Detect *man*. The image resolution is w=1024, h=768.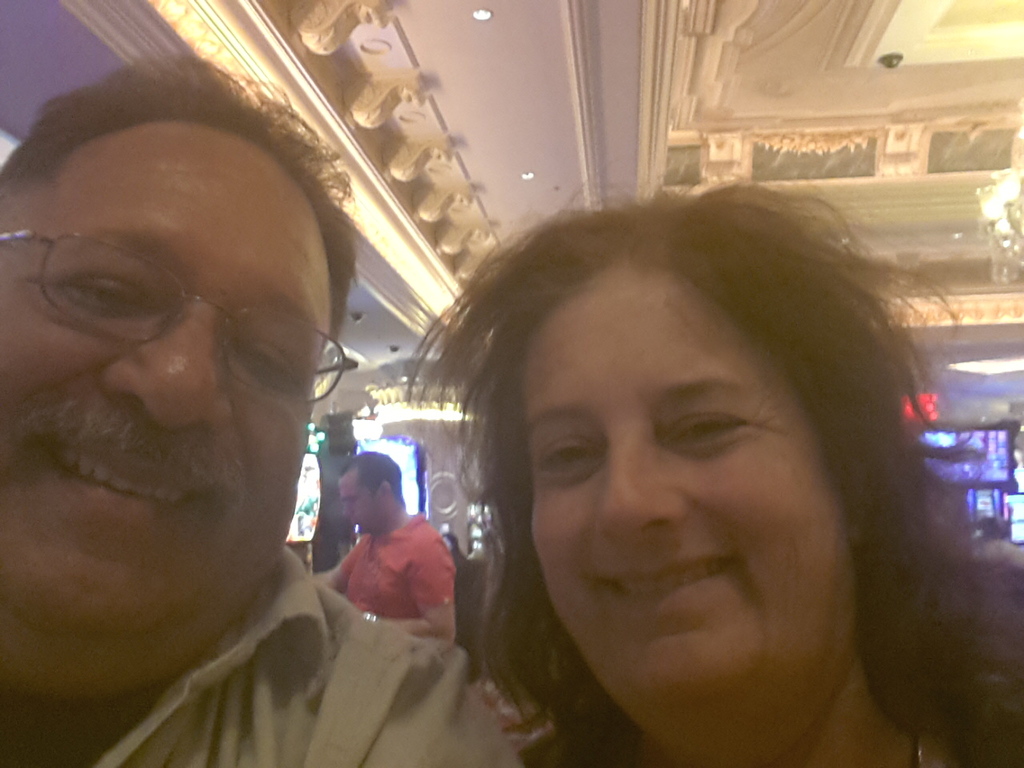
locate(0, 82, 550, 758).
